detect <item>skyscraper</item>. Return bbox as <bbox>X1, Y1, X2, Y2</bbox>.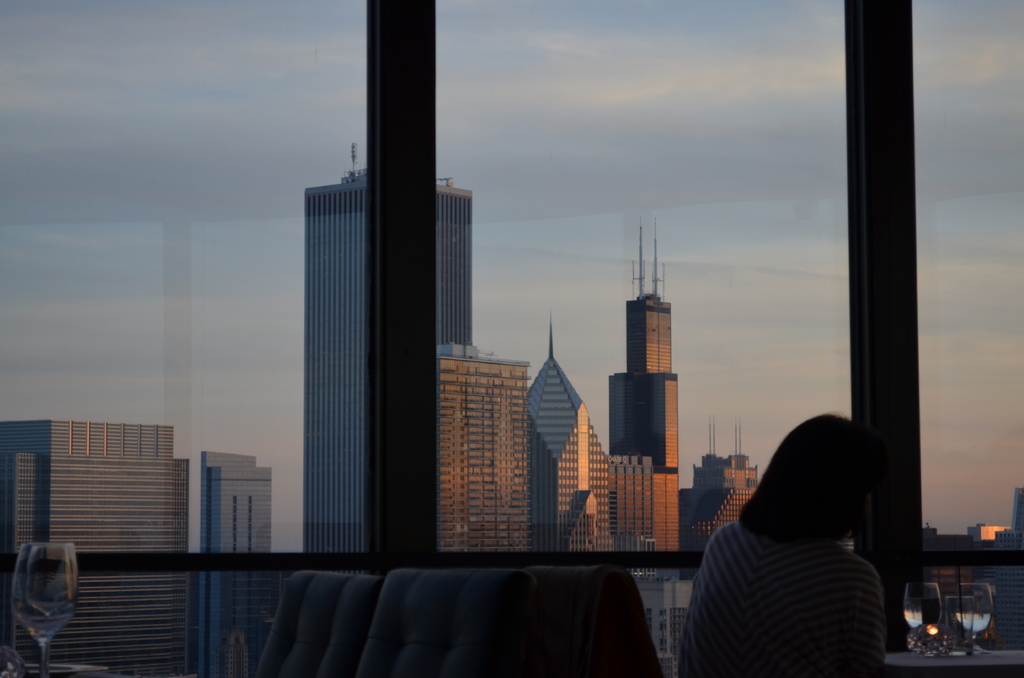
<bbox>605, 221, 681, 560</bbox>.
